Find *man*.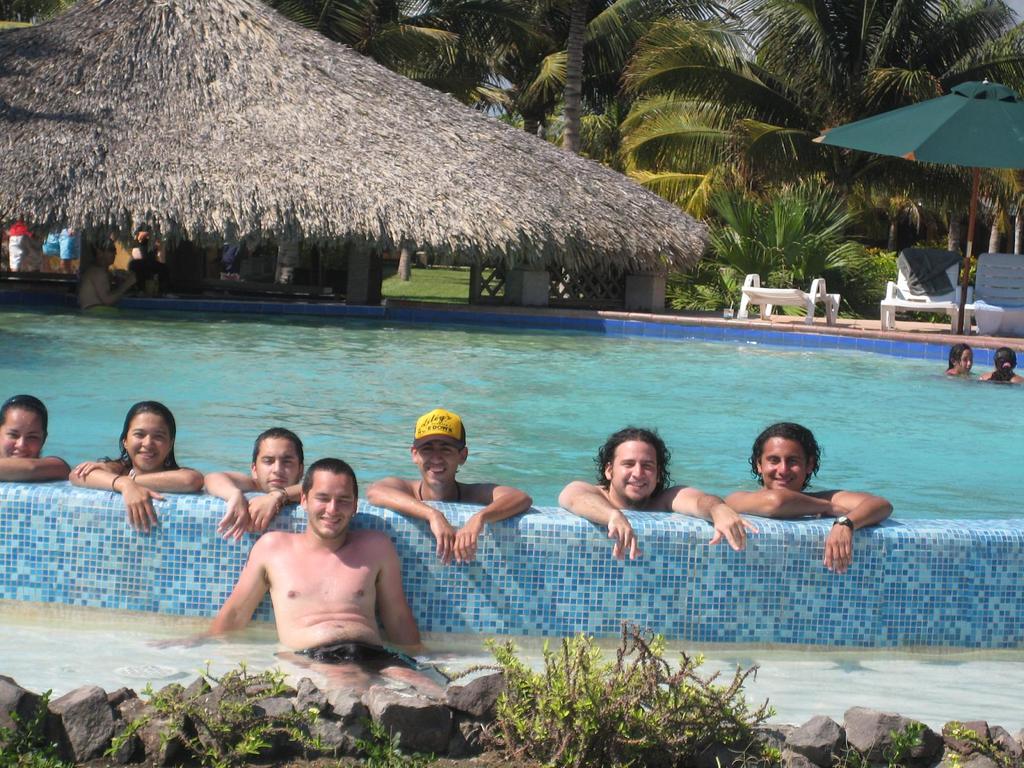
<bbox>118, 225, 165, 296</bbox>.
